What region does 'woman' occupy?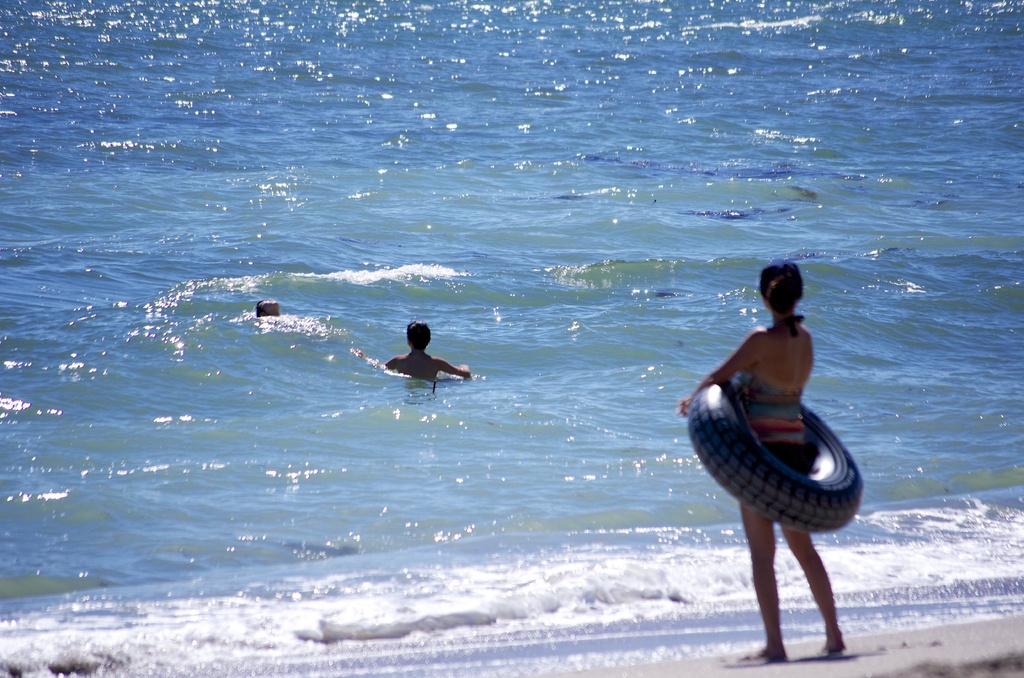
bbox=(385, 321, 476, 385).
